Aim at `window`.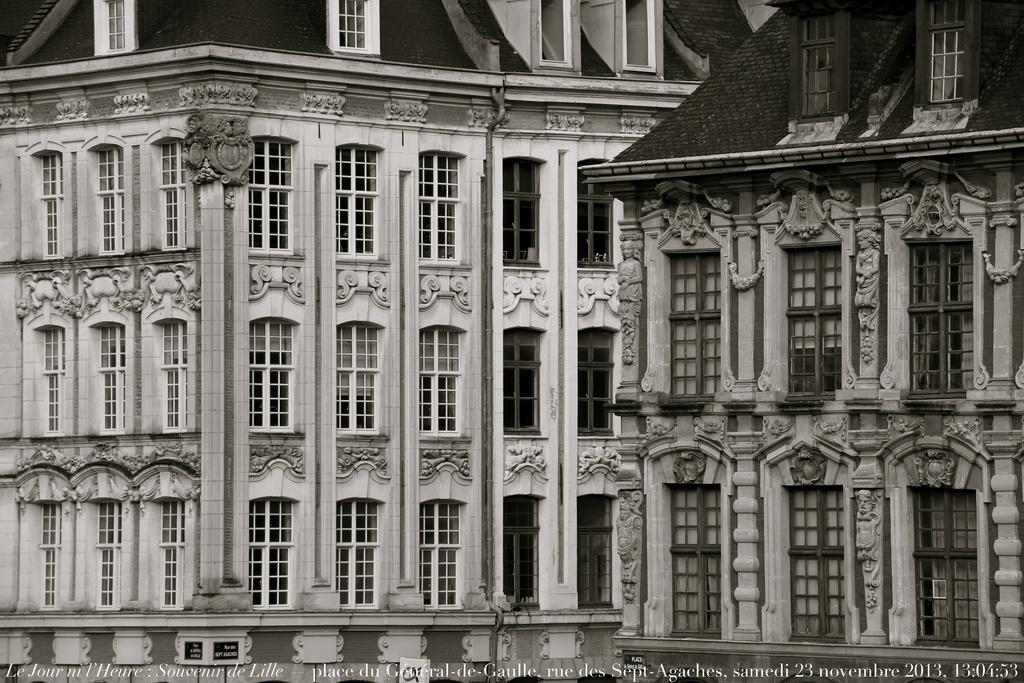
Aimed at region(317, 1, 380, 55).
